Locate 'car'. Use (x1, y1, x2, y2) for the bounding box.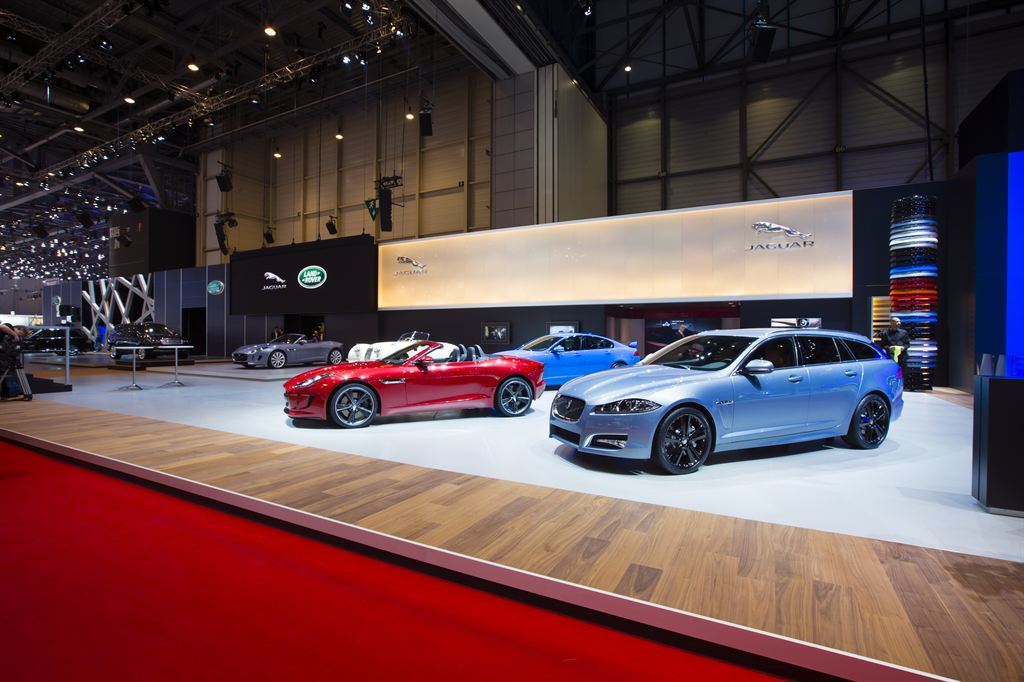
(495, 330, 640, 386).
